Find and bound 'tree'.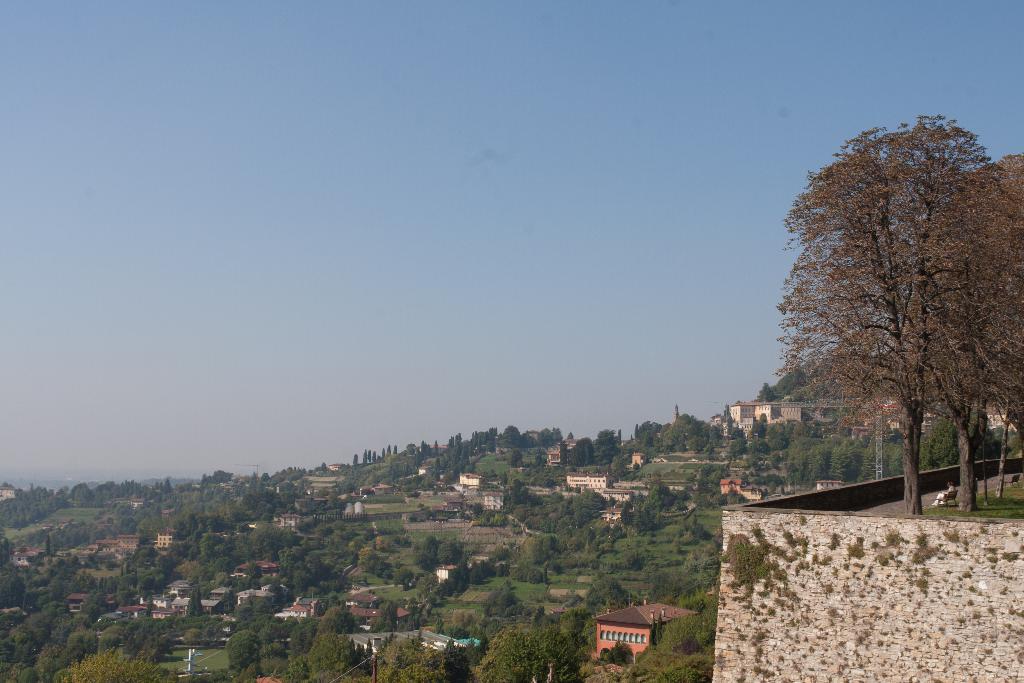
Bound: BBox(98, 484, 122, 494).
